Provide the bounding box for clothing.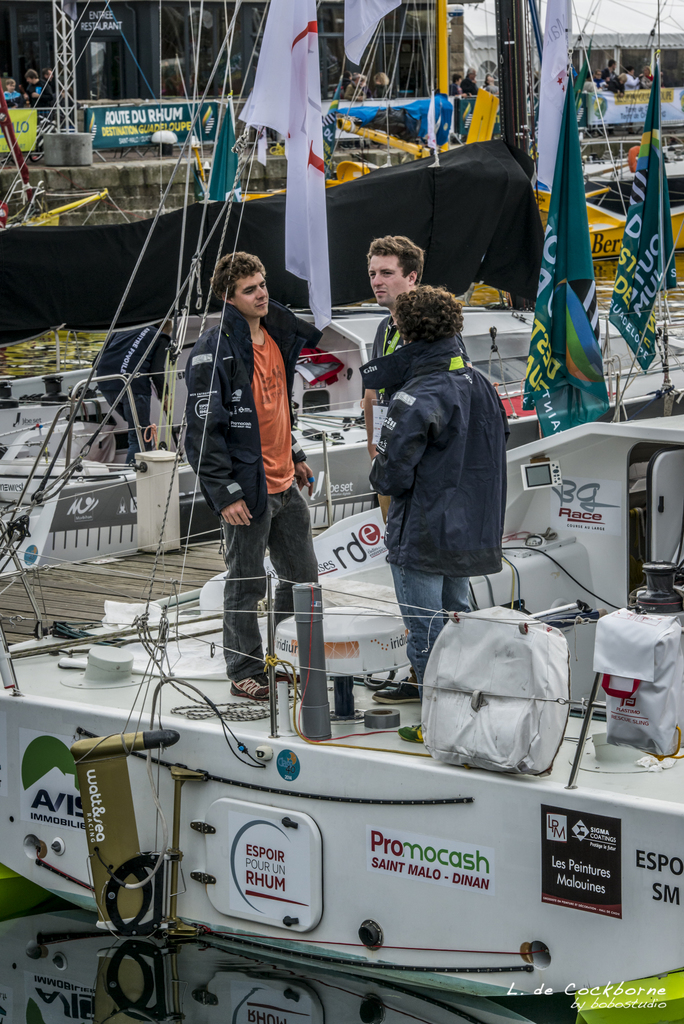
region(24, 81, 54, 106).
